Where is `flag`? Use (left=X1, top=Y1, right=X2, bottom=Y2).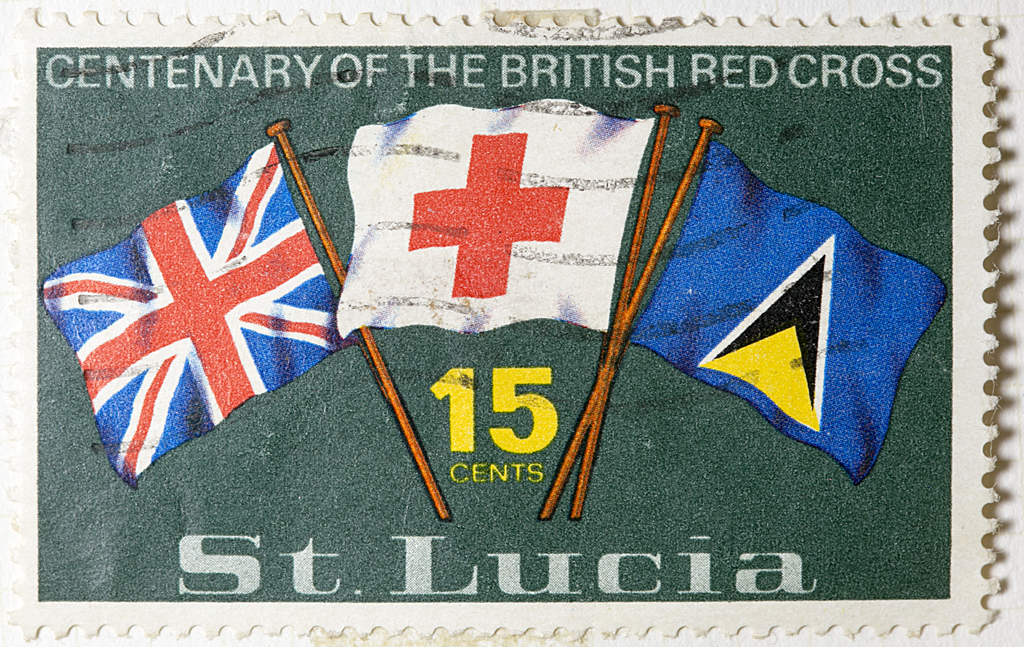
(left=333, top=112, right=664, bottom=338).
